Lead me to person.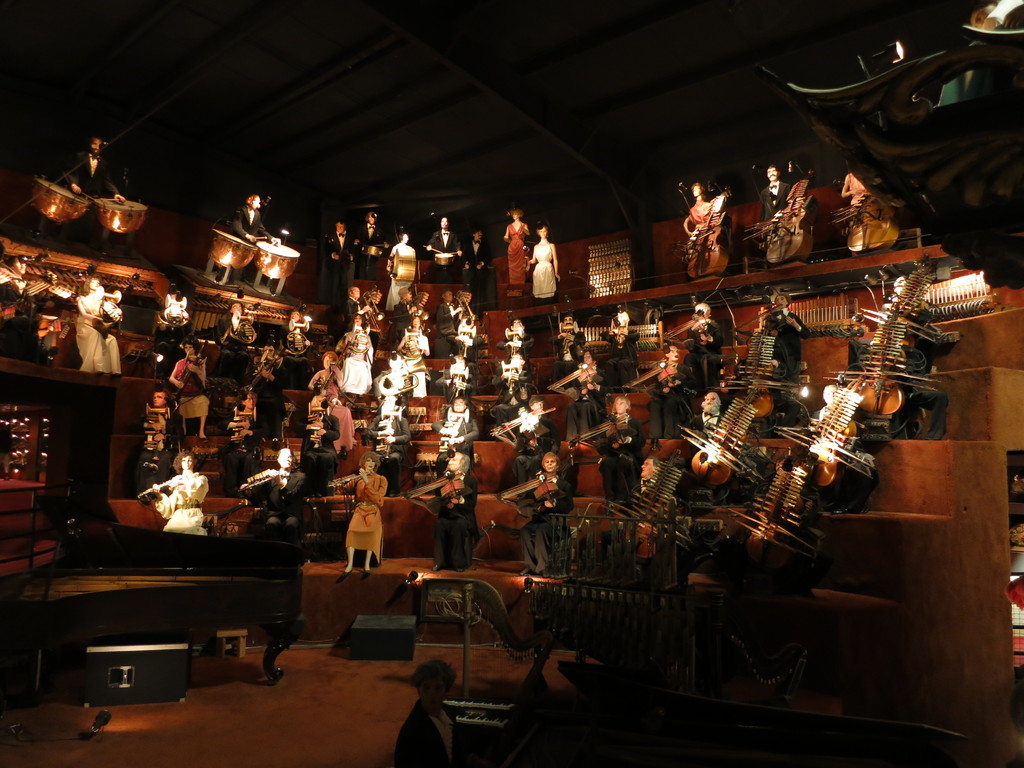
Lead to pyautogui.locateOnScreen(495, 316, 538, 362).
